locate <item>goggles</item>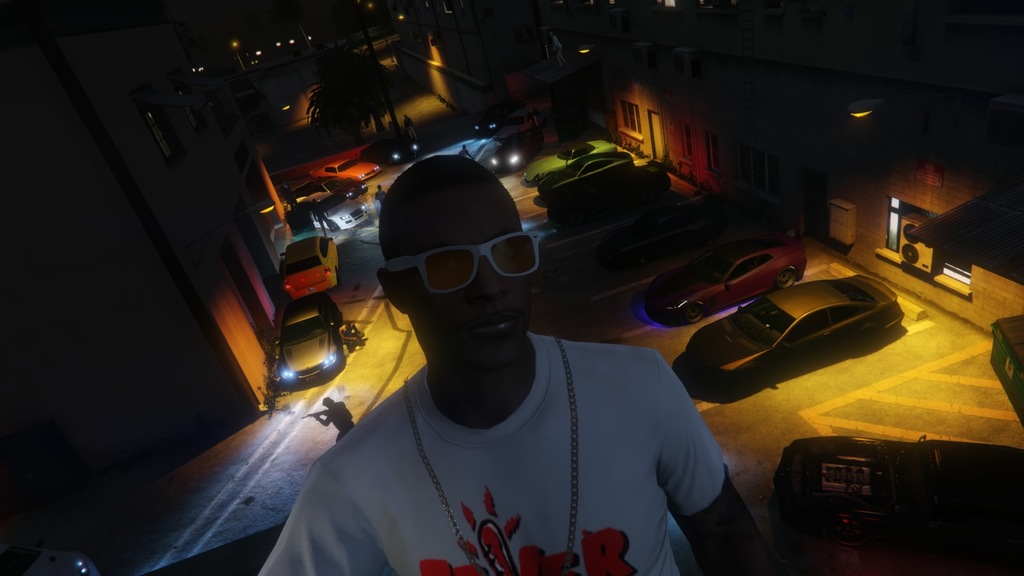
[left=387, top=219, right=543, bottom=295]
